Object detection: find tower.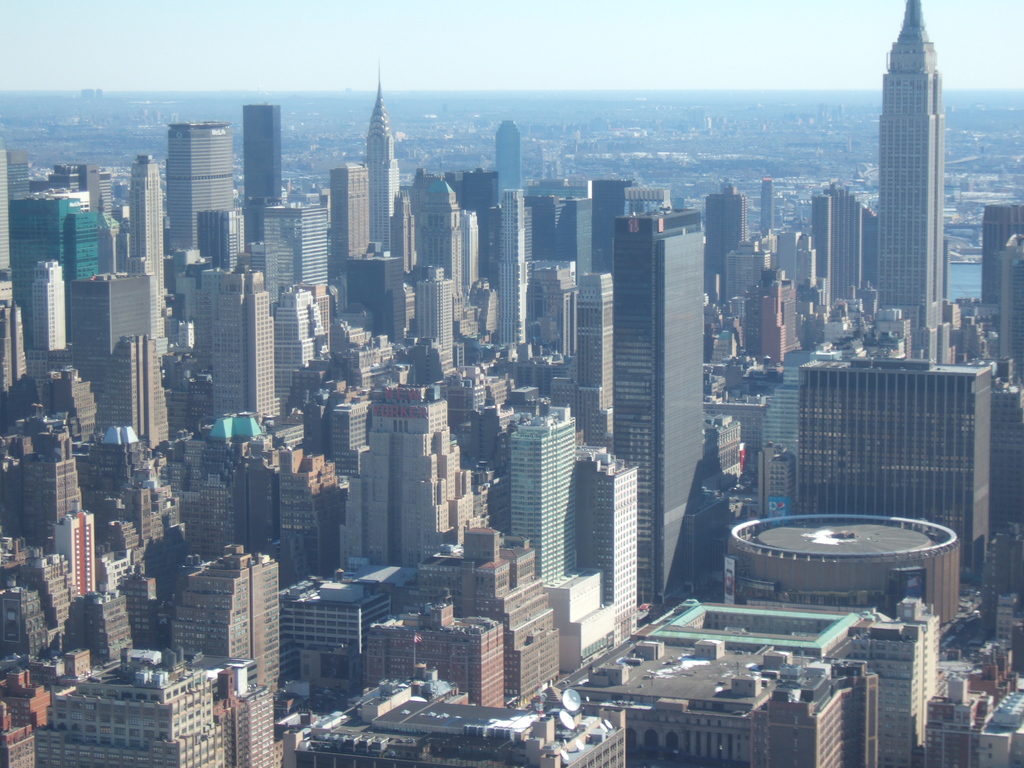
390/191/416/276.
